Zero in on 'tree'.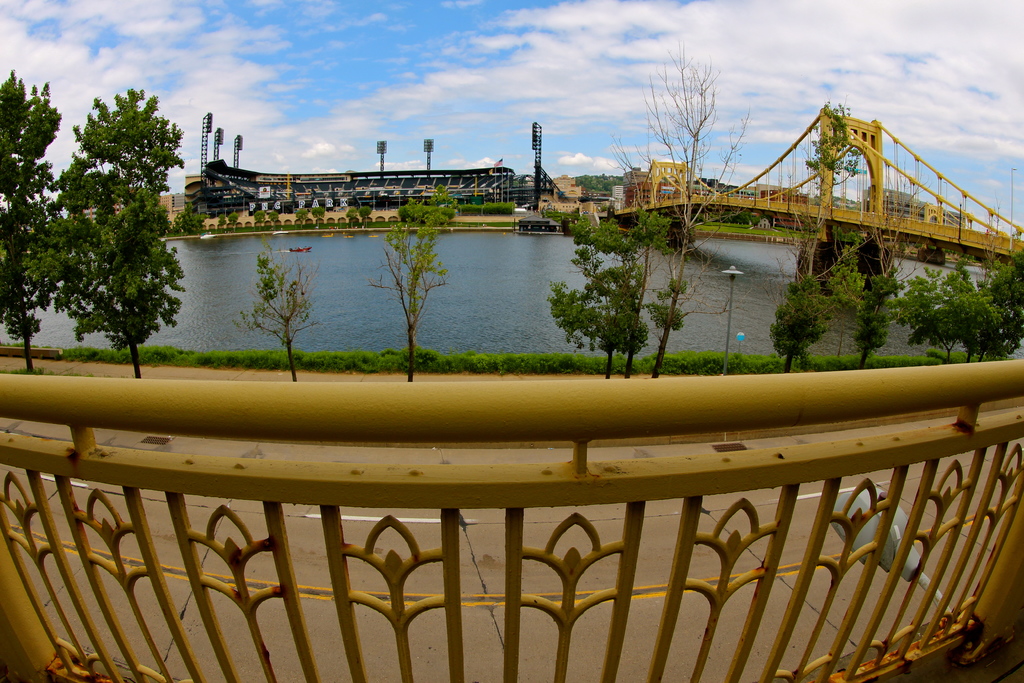
Zeroed in: region(268, 210, 280, 232).
